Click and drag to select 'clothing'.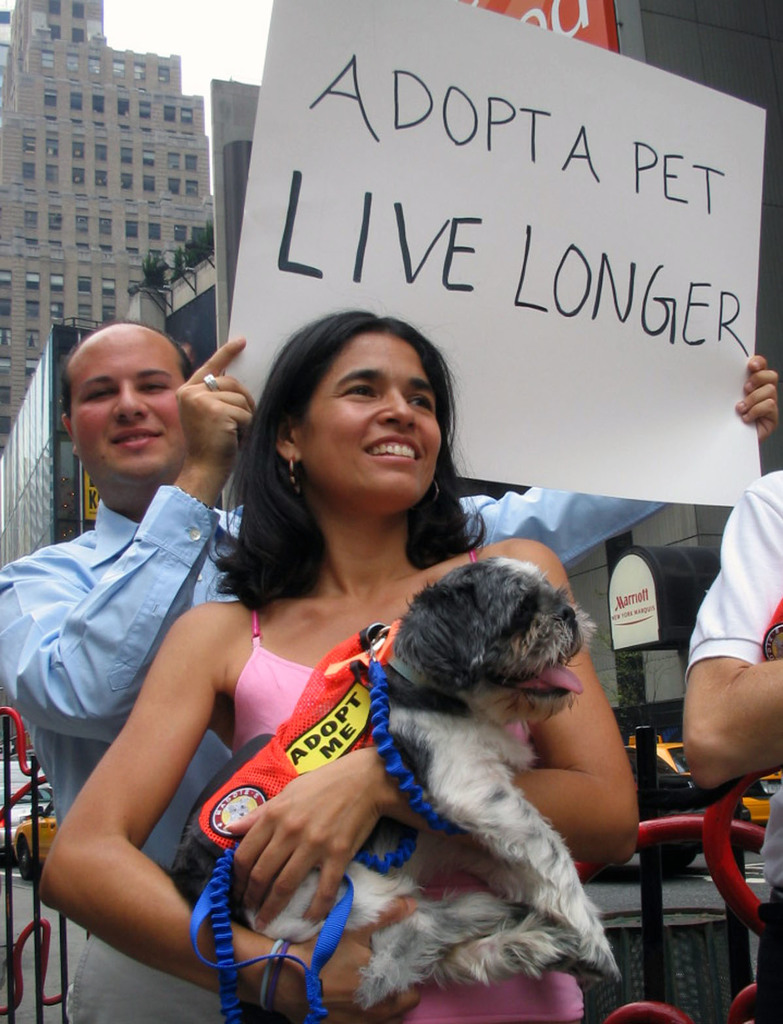
Selection: x1=676 y1=469 x2=782 y2=1023.
